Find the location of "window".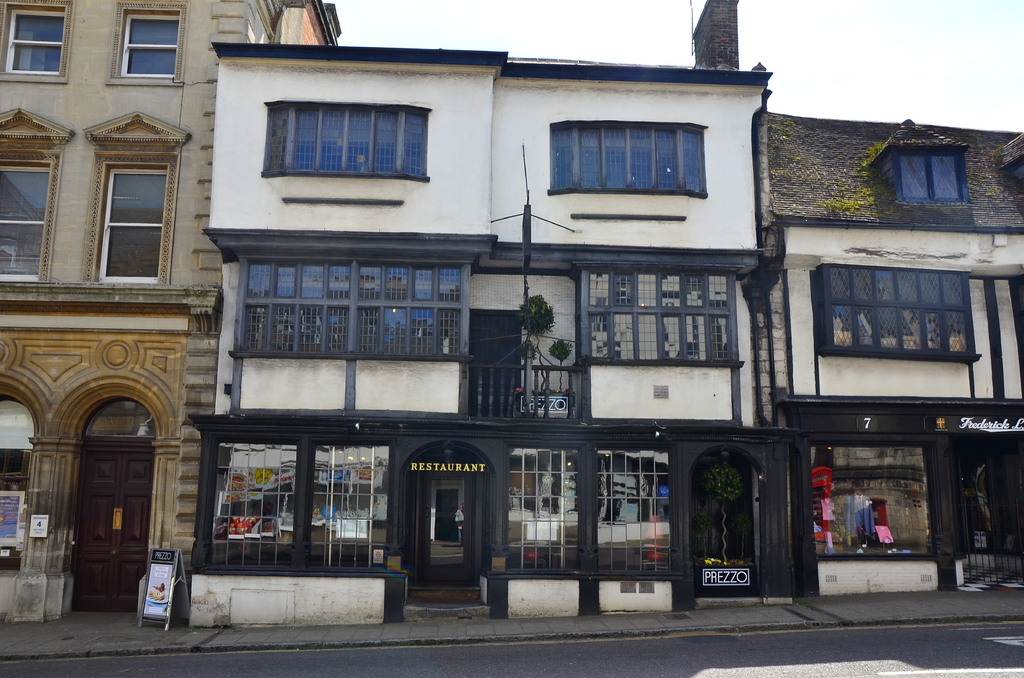
Location: (0, 106, 69, 290).
